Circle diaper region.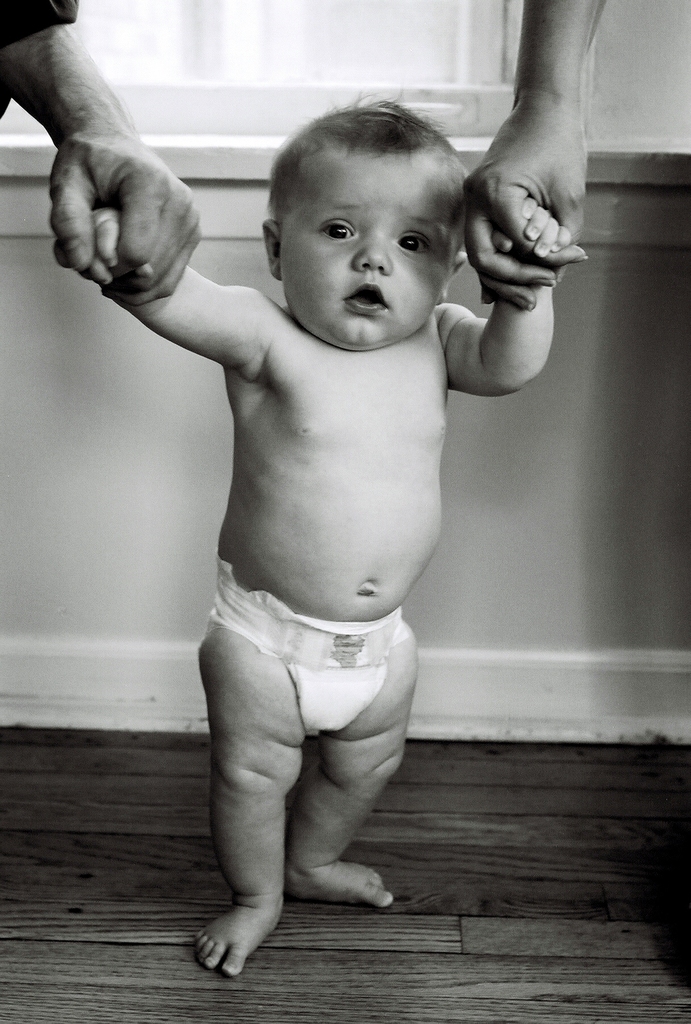
Region: box=[206, 556, 410, 739].
